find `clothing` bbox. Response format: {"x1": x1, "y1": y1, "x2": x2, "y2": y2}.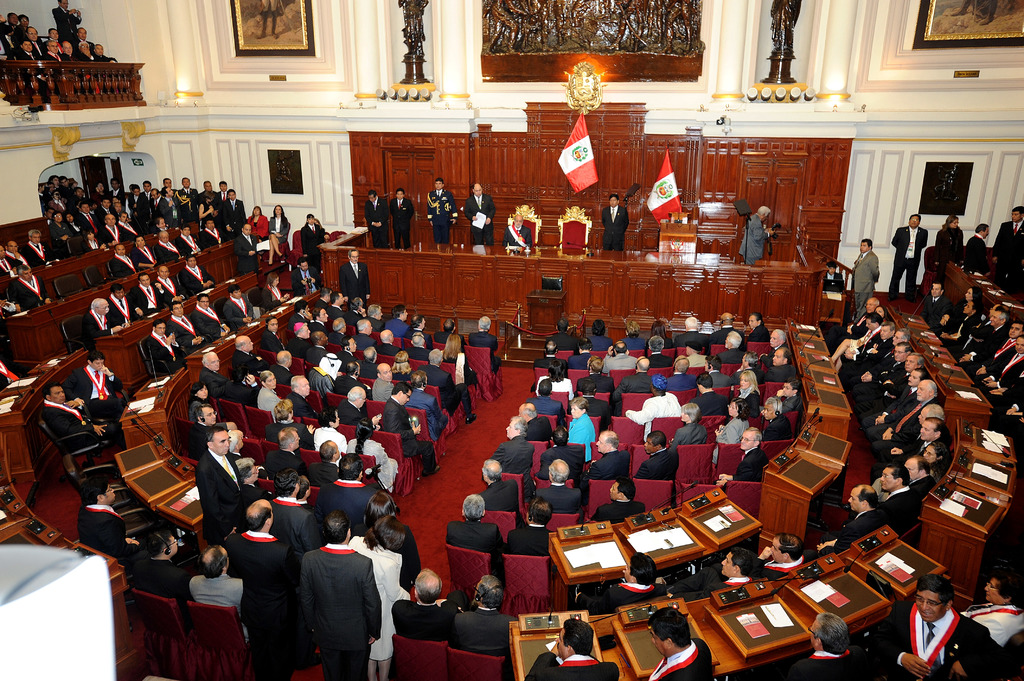
{"x1": 446, "y1": 517, "x2": 506, "y2": 574}.
